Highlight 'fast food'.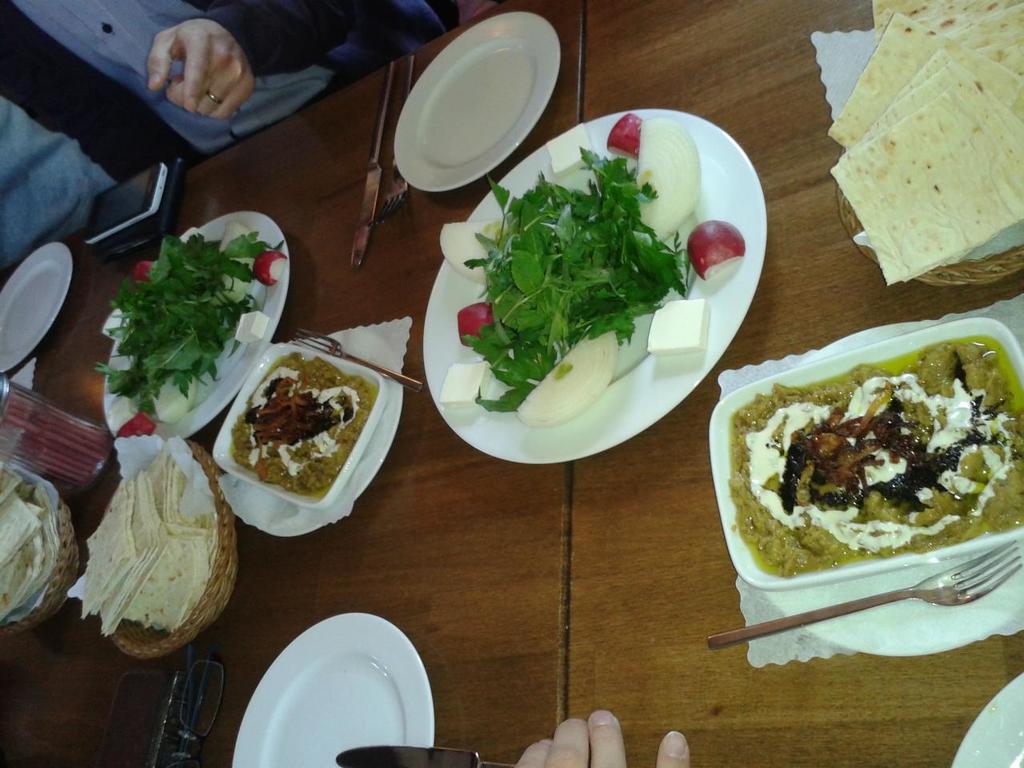
Highlighted region: box(79, 450, 210, 636).
